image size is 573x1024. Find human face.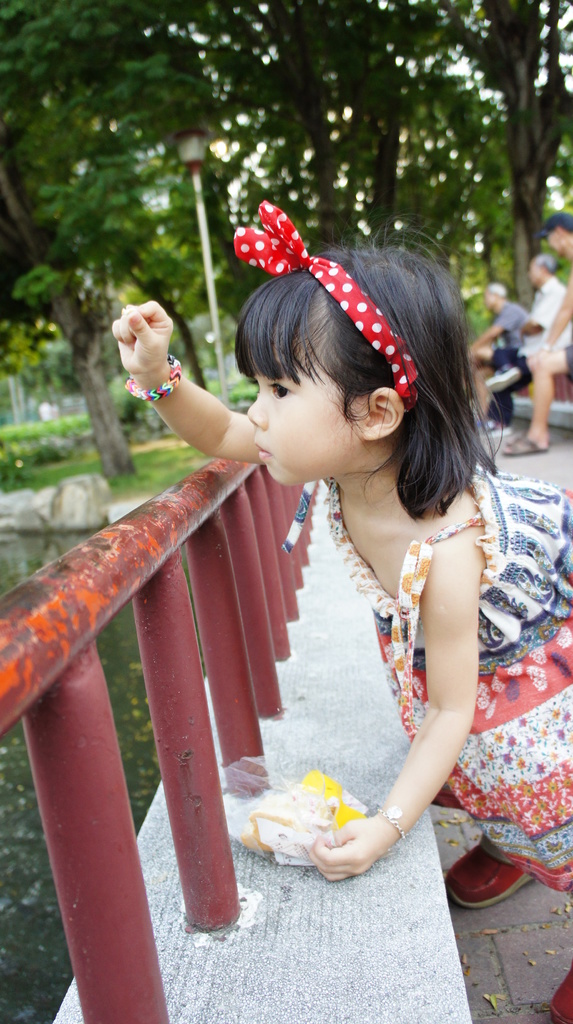
(249, 326, 361, 493).
